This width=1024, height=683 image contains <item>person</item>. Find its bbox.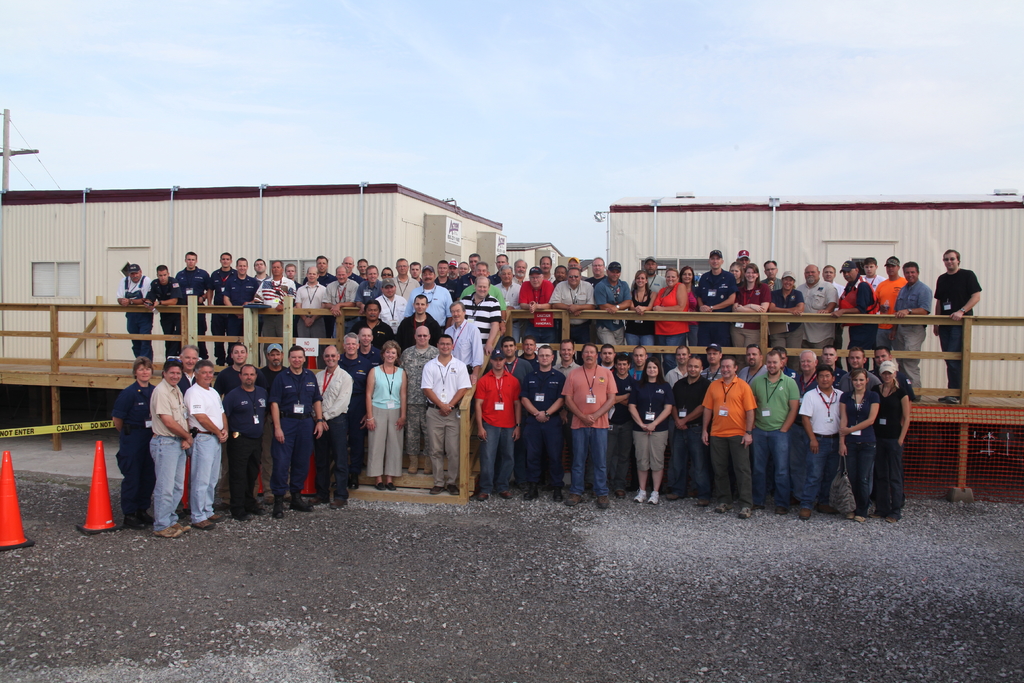
<box>474,350,522,500</box>.
